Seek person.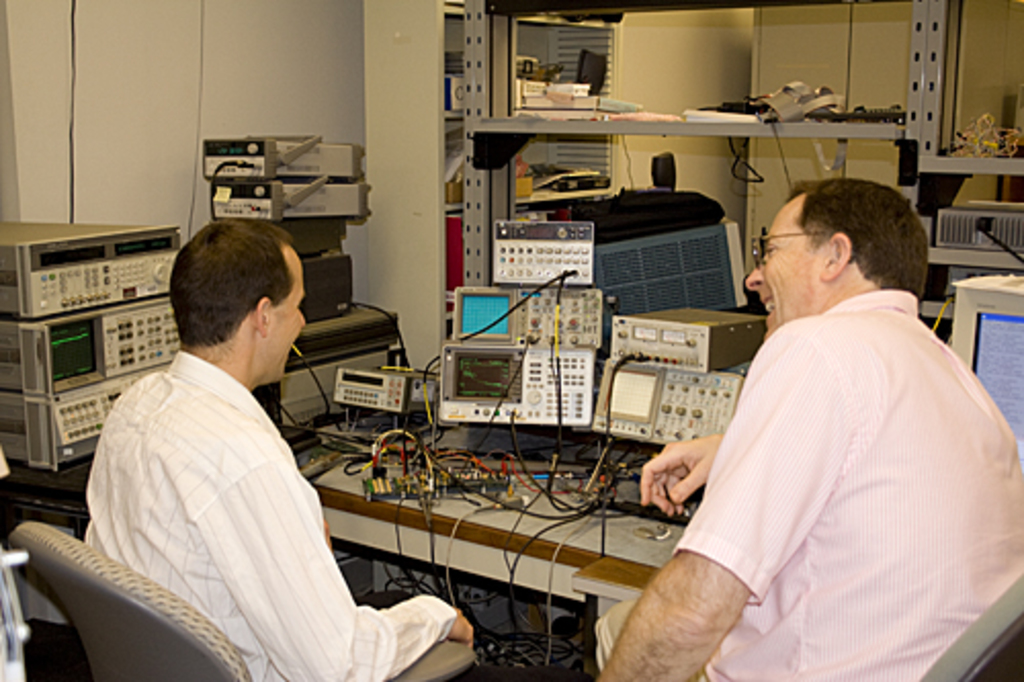
left=580, top=178, right=1022, bottom=680.
